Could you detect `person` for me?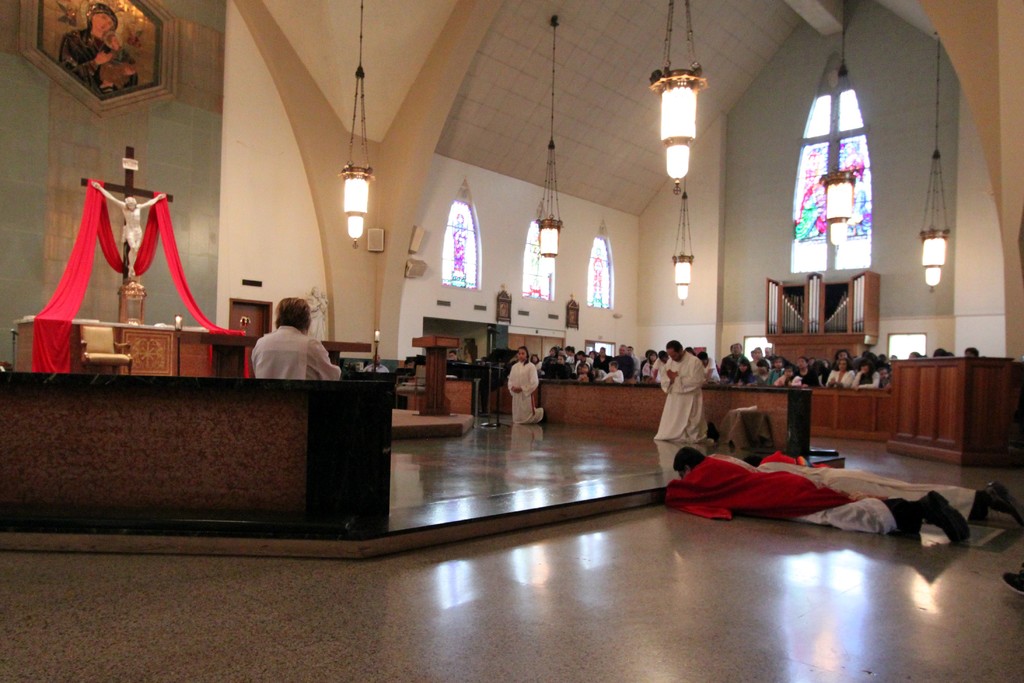
Detection result: detection(447, 347, 461, 358).
